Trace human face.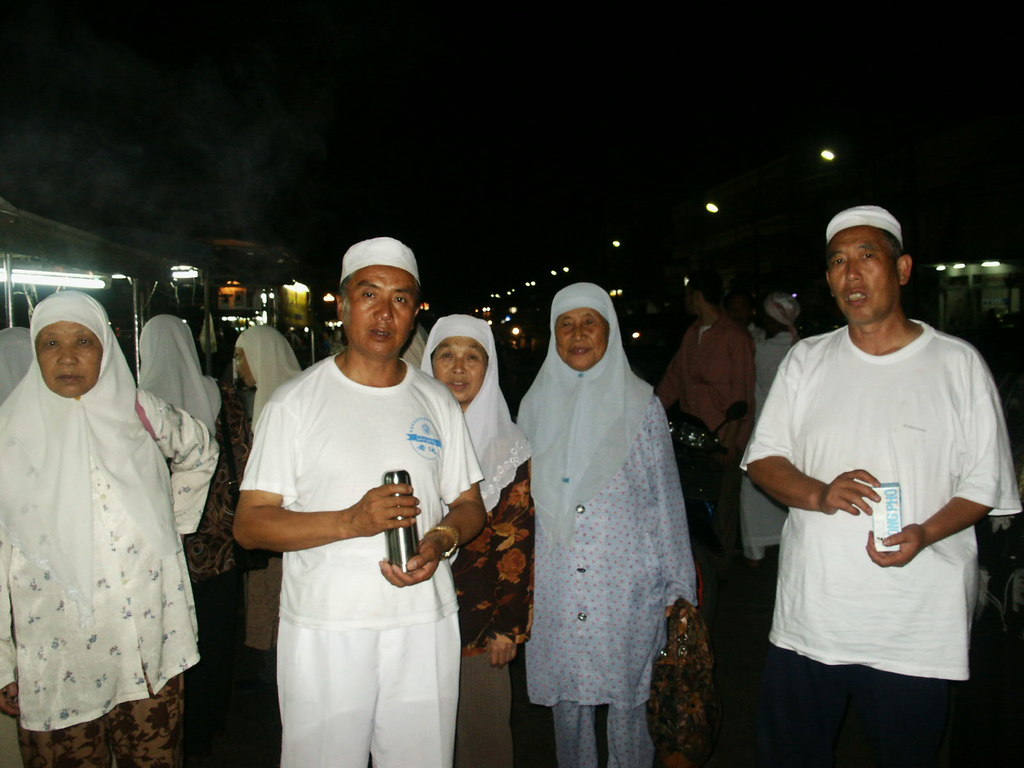
Traced to <bbox>824, 221, 902, 320</bbox>.
